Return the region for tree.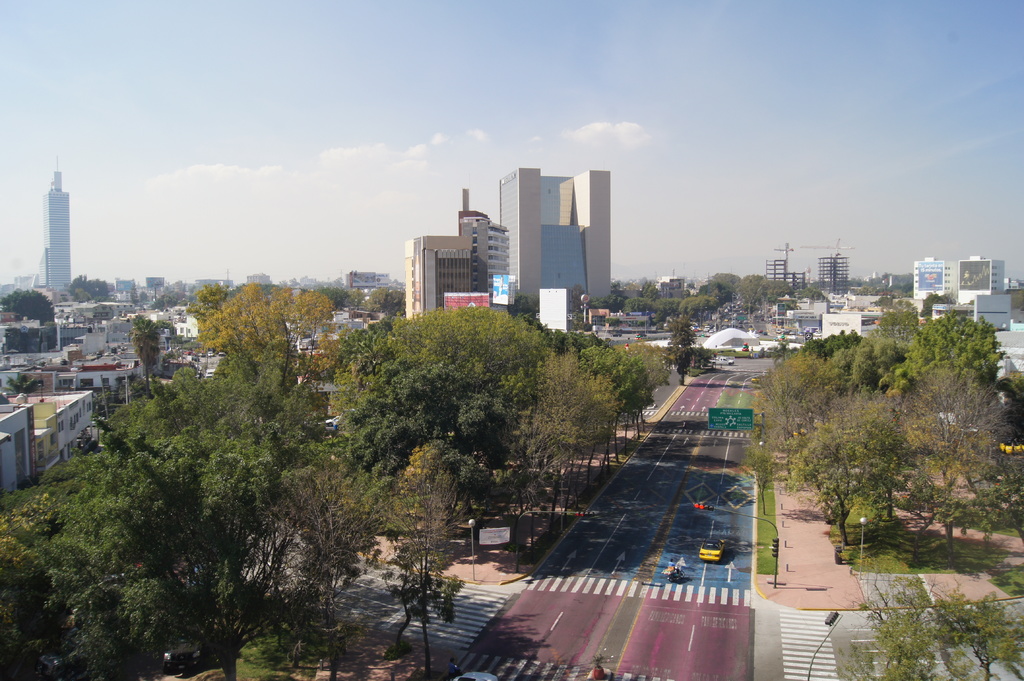
849:578:955:680.
